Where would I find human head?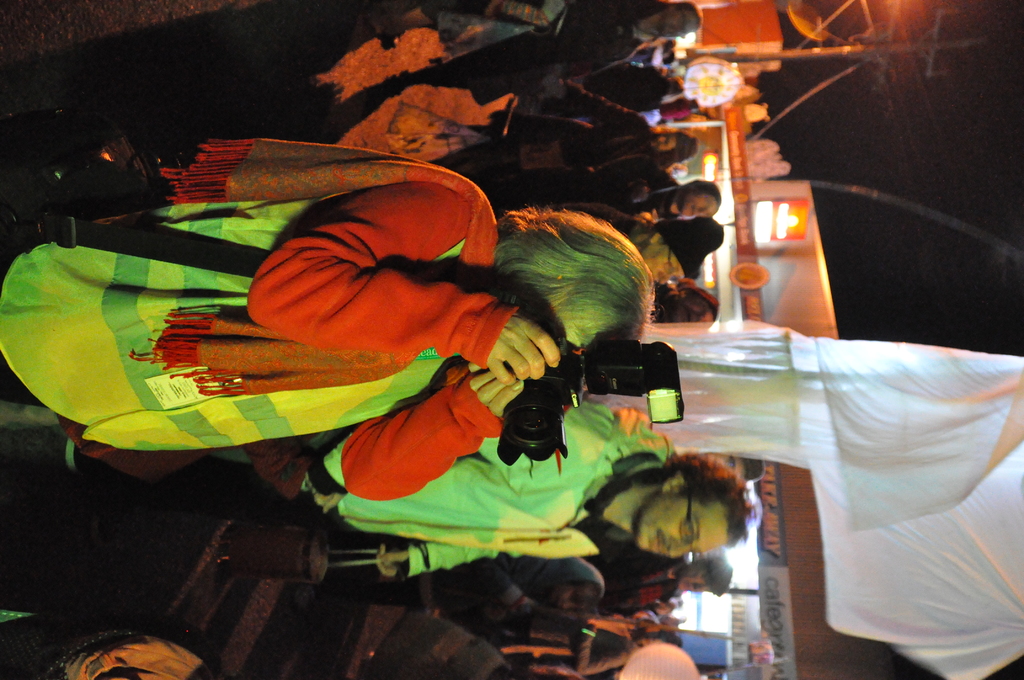
At bbox(544, 558, 607, 615).
